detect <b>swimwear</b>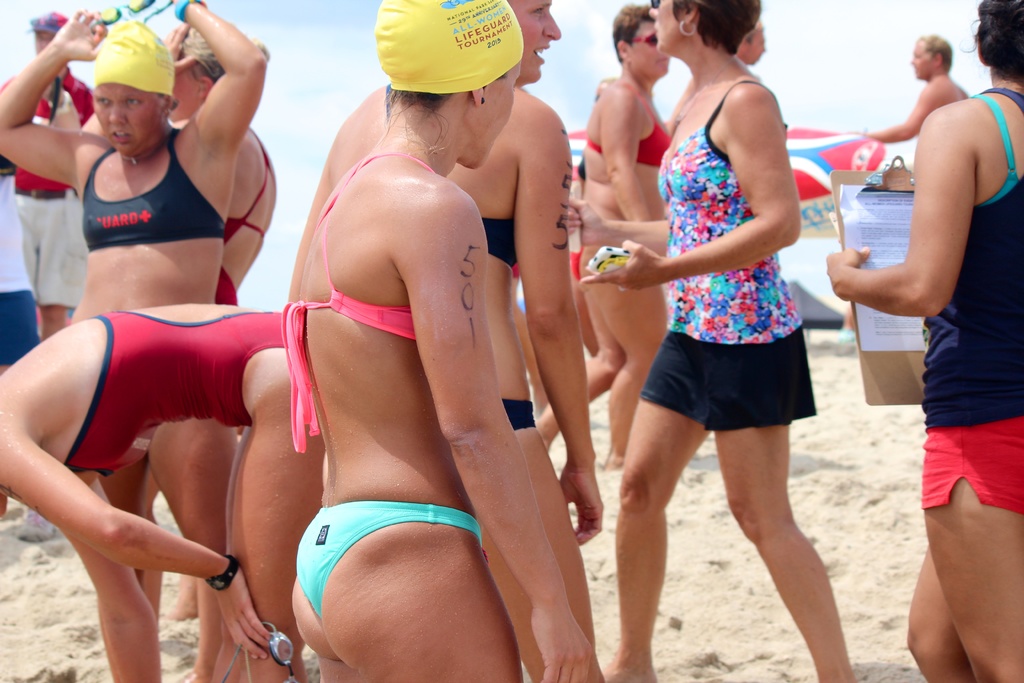
[504, 397, 535, 431]
